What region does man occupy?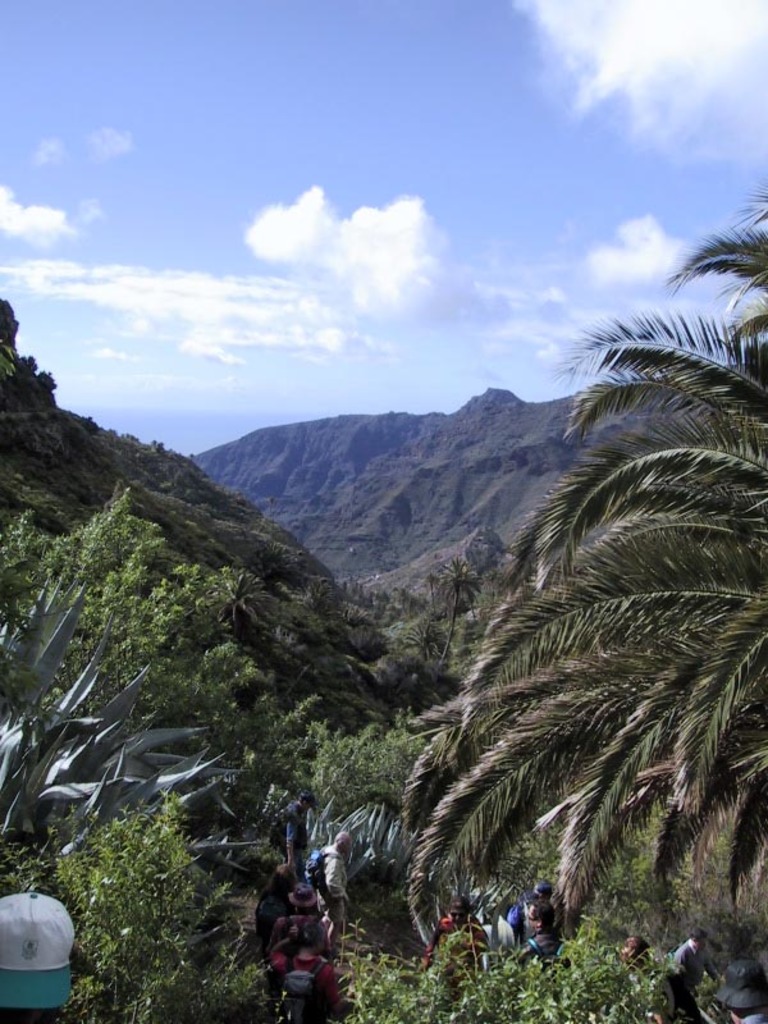
rect(676, 924, 727, 988).
